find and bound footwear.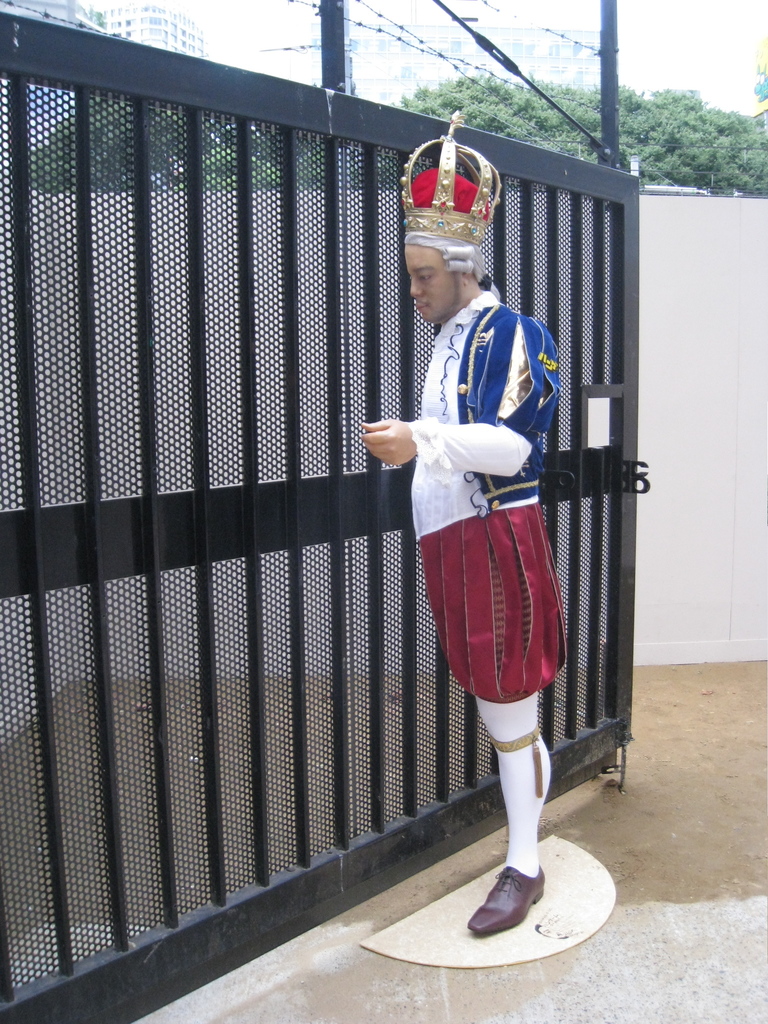
Bound: Rect(470, 865, 579, 945).
